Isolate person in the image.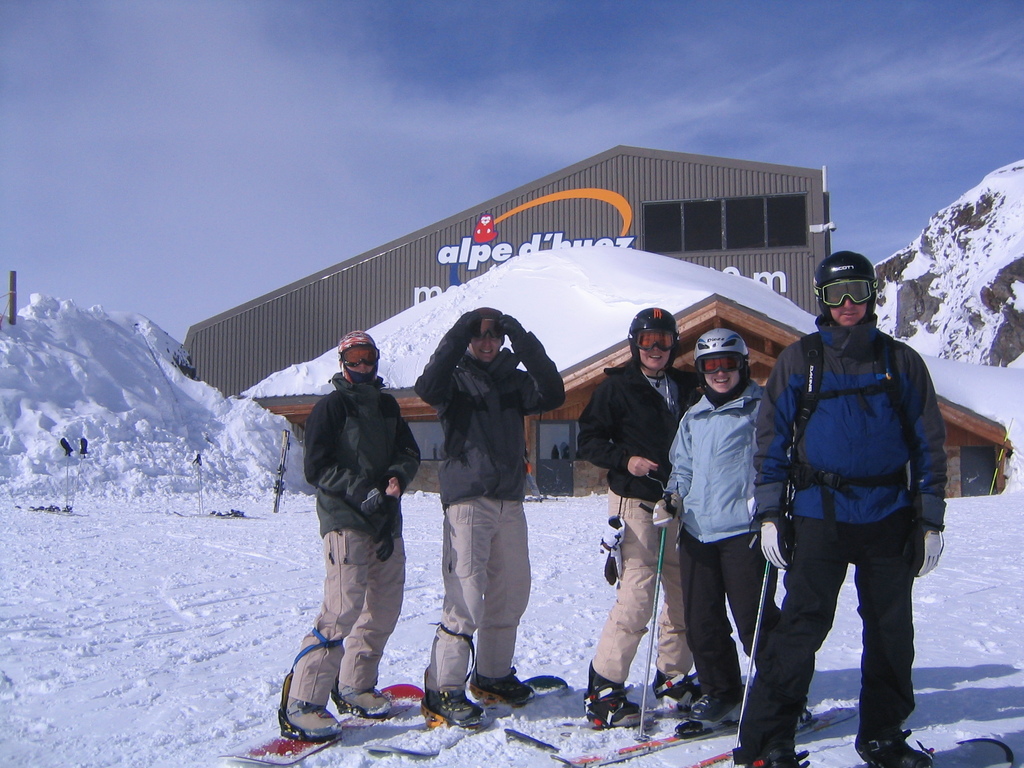
Isolated region: (579,305,695,728).
